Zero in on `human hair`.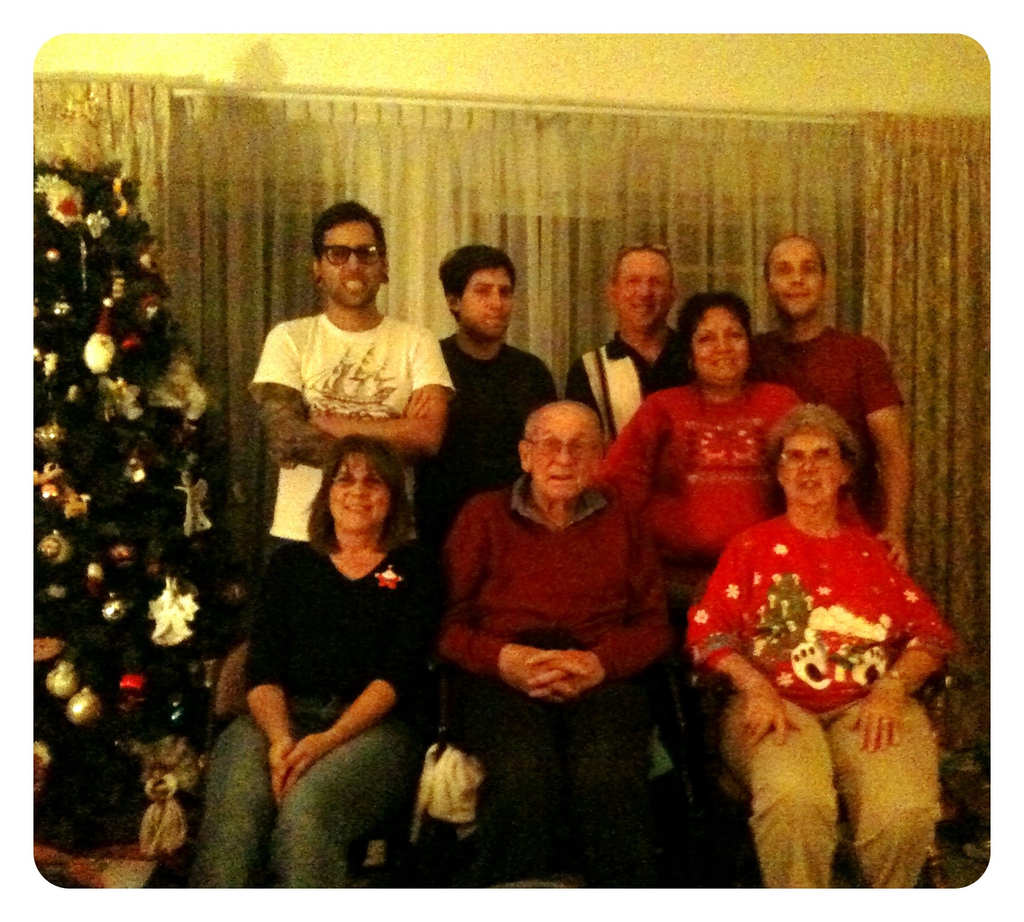
Zeroed in: x1=763, y1=400, x2=862, y2=499.
